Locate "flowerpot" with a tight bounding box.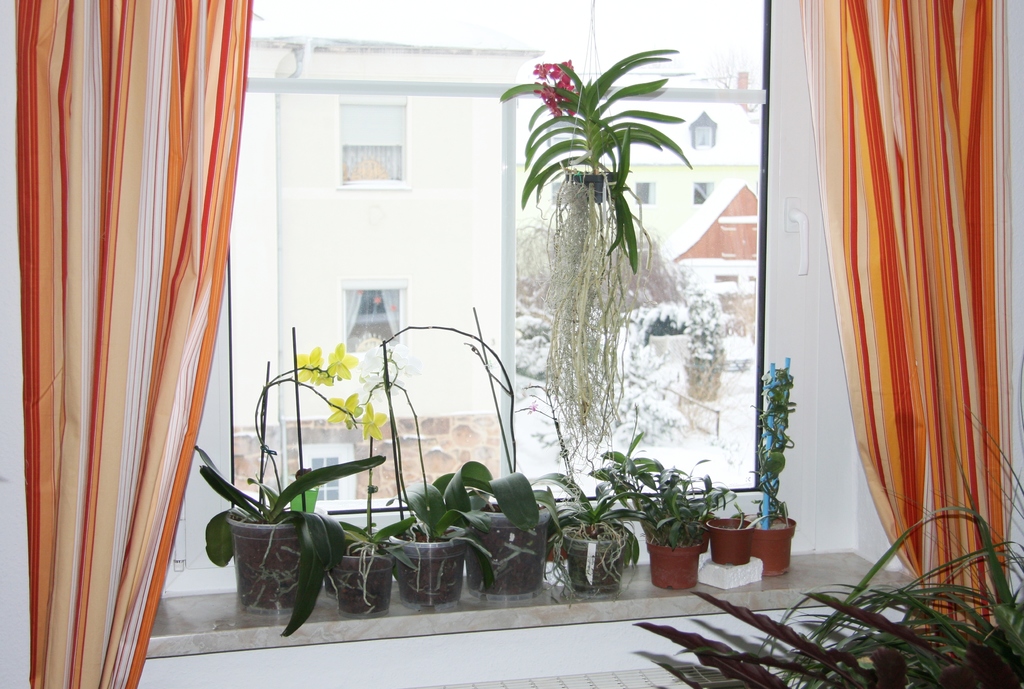
643:539:698:592.
